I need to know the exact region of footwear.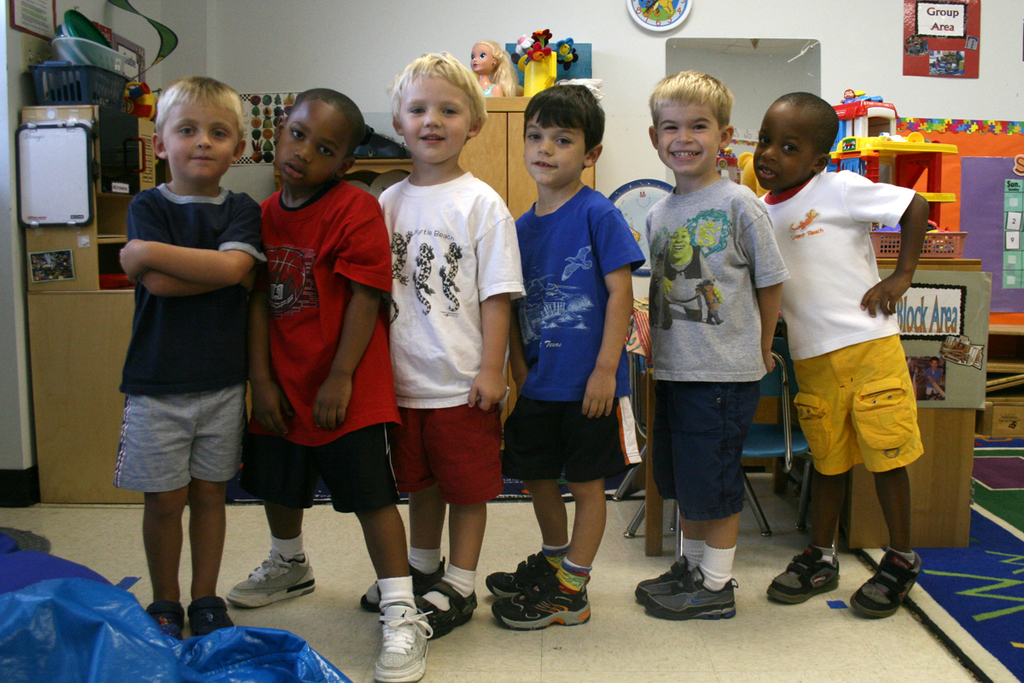
Region: 638 561 686 598.
